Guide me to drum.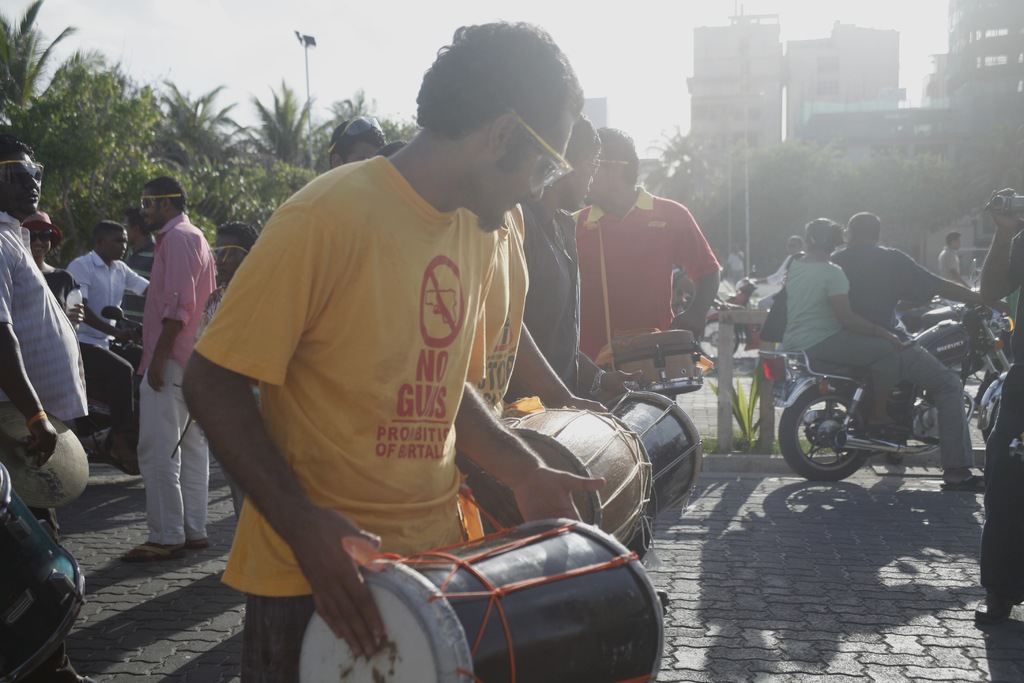
Guidance: [left=604, top=390, right=703, bottom=531].
